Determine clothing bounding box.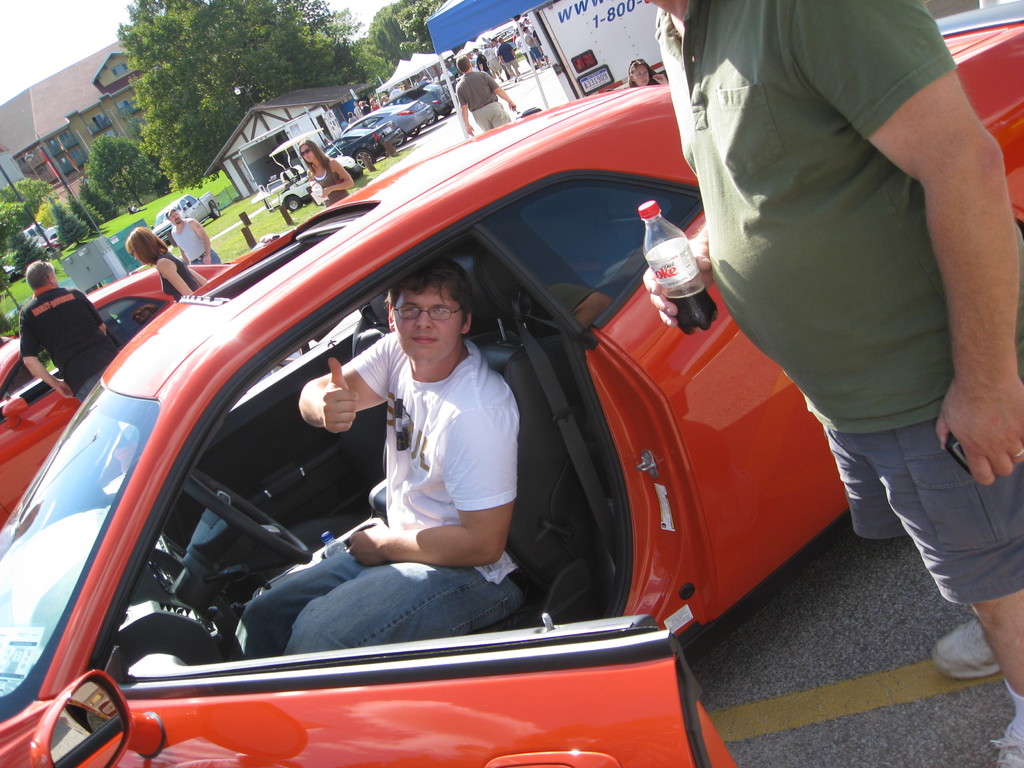
Determined: crop(173, 218, 222, 264).
